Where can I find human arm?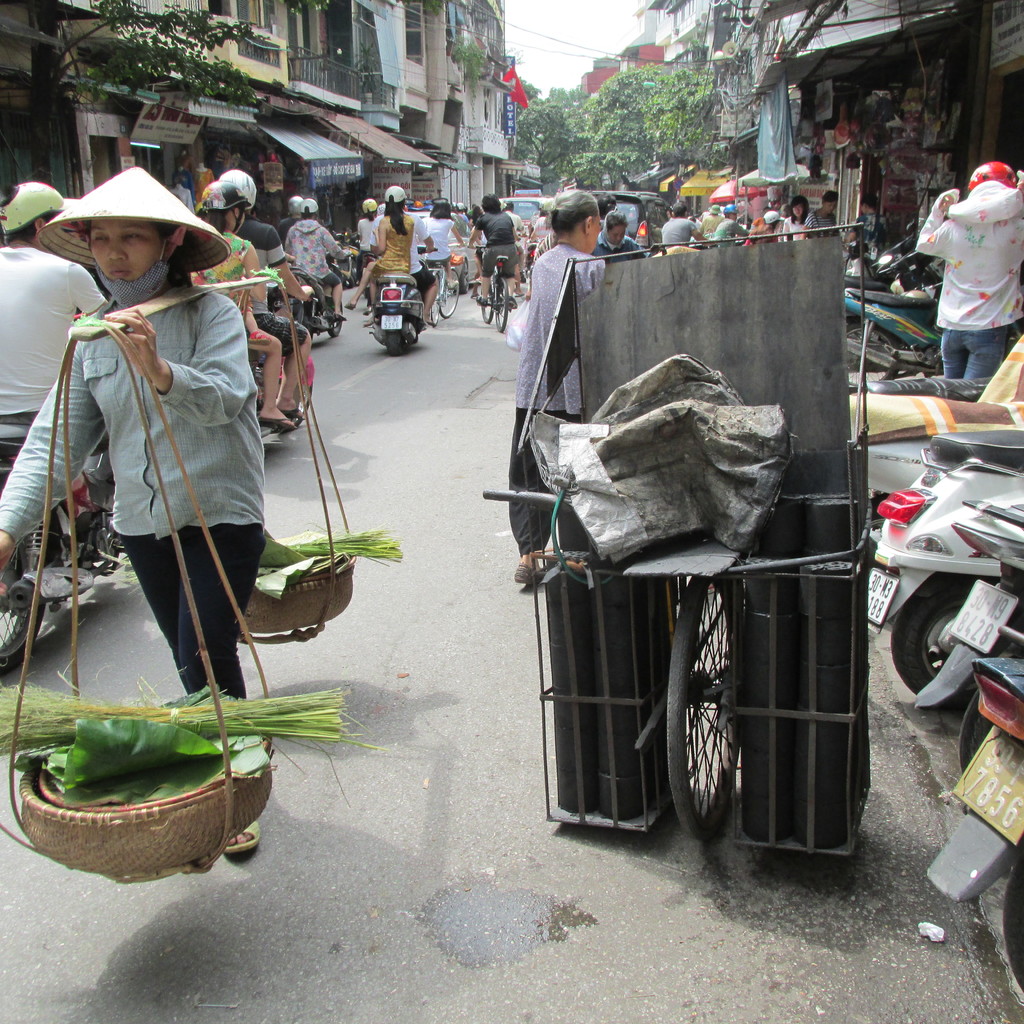
You can find it at bbox=(0, 346, 104, 576).
